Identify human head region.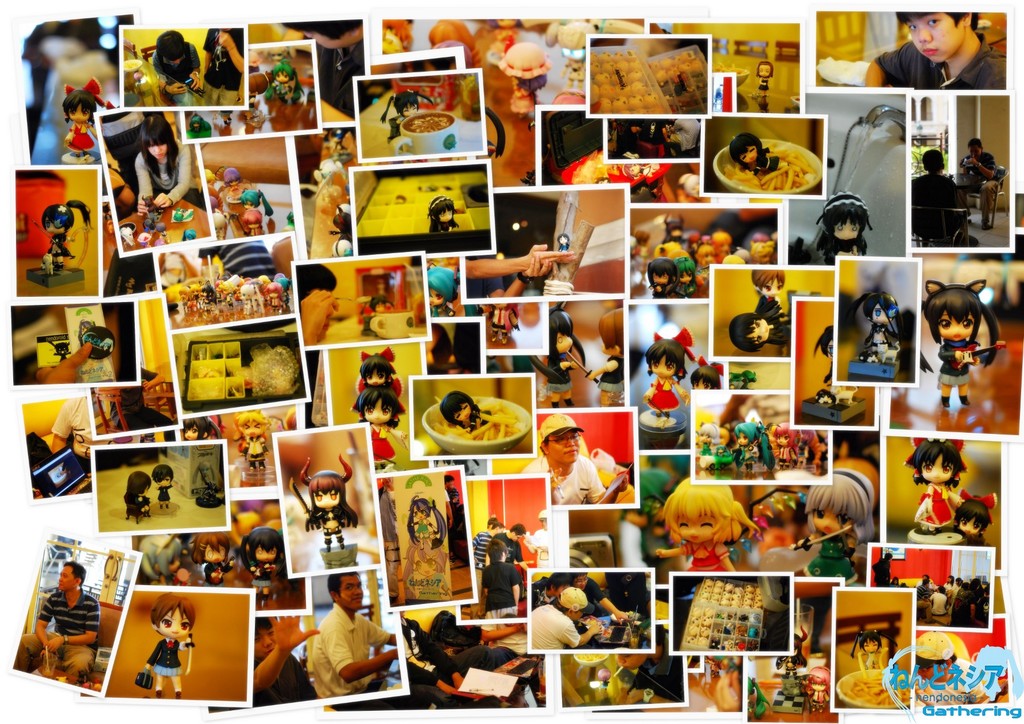
Region: BBox(609, 643, 657, 670).
